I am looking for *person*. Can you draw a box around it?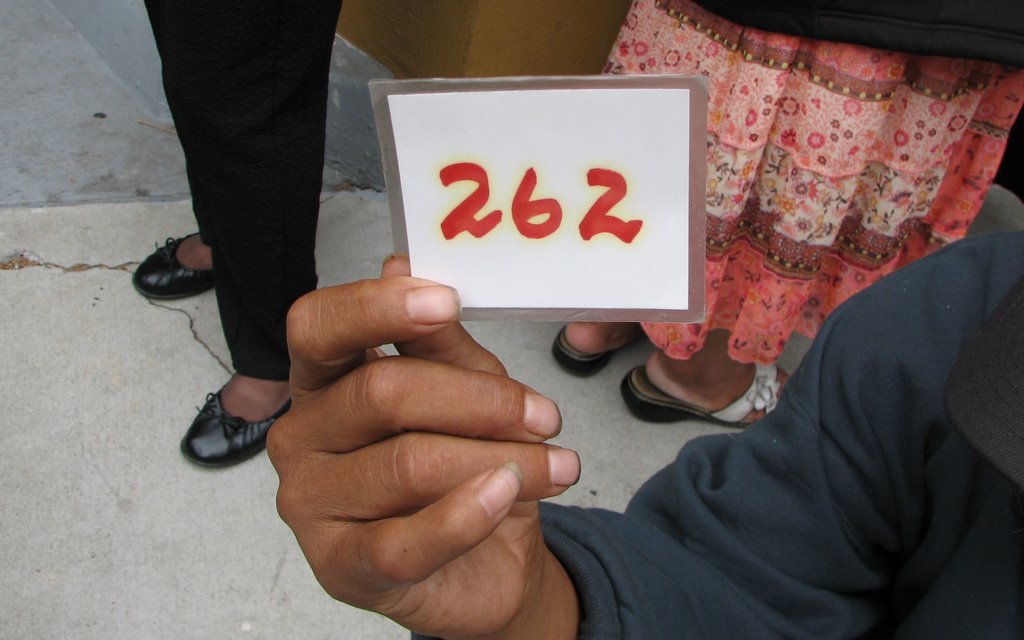
Sure, the bounding box is (116,0,353,473).
